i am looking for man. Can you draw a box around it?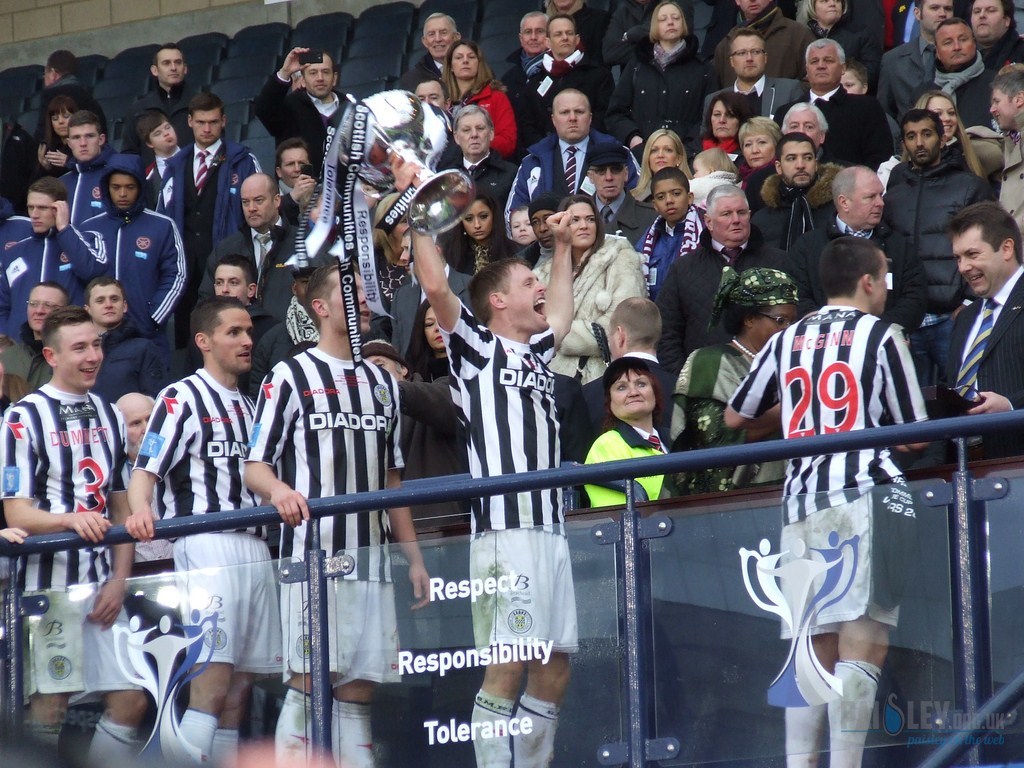
Sure, the bounding box is x1=85, y1=276, x2=166, y2=407.
